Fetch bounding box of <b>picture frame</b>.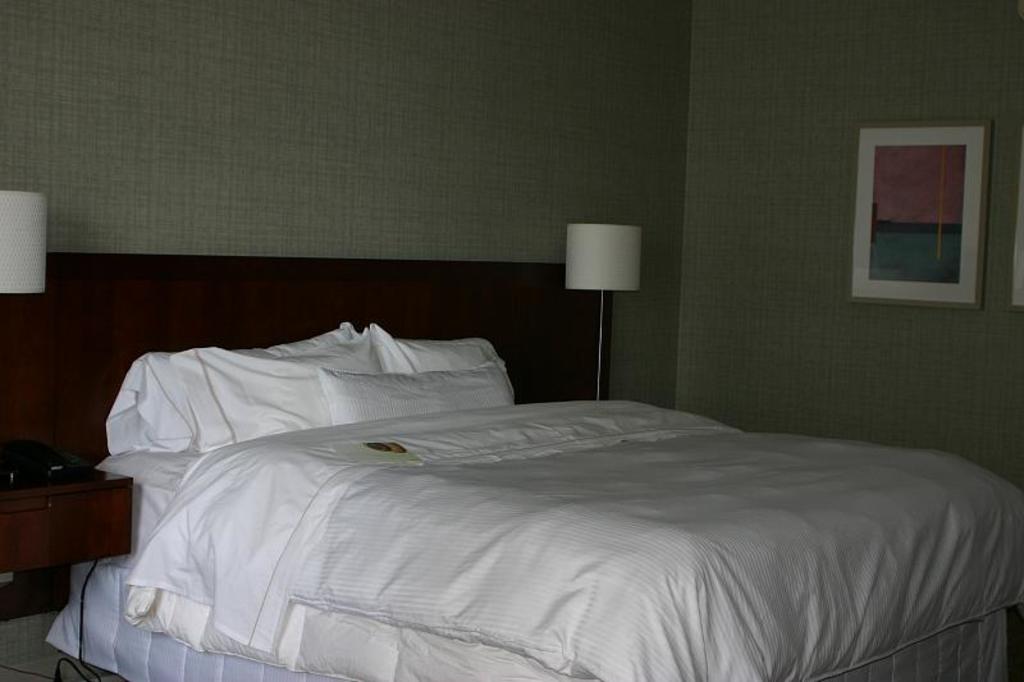
Bbox: 844:118:997:310.
